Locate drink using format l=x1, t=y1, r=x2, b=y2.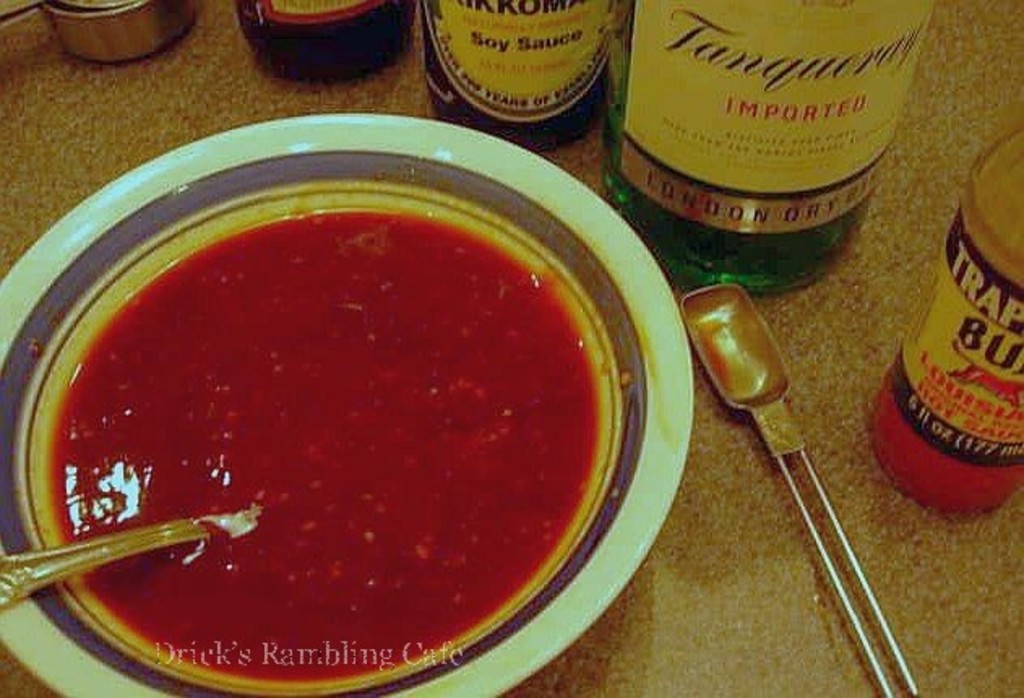
l=610, t=0, r=928, b=258.
